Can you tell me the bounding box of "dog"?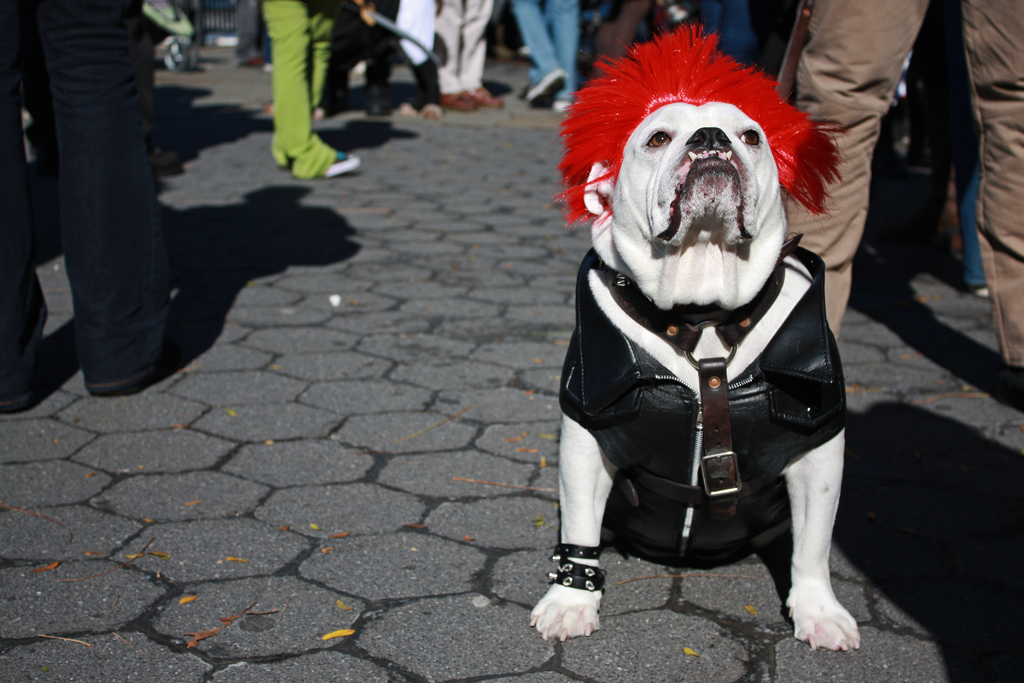
(left=525, top=26, right=862, bottom=651).
